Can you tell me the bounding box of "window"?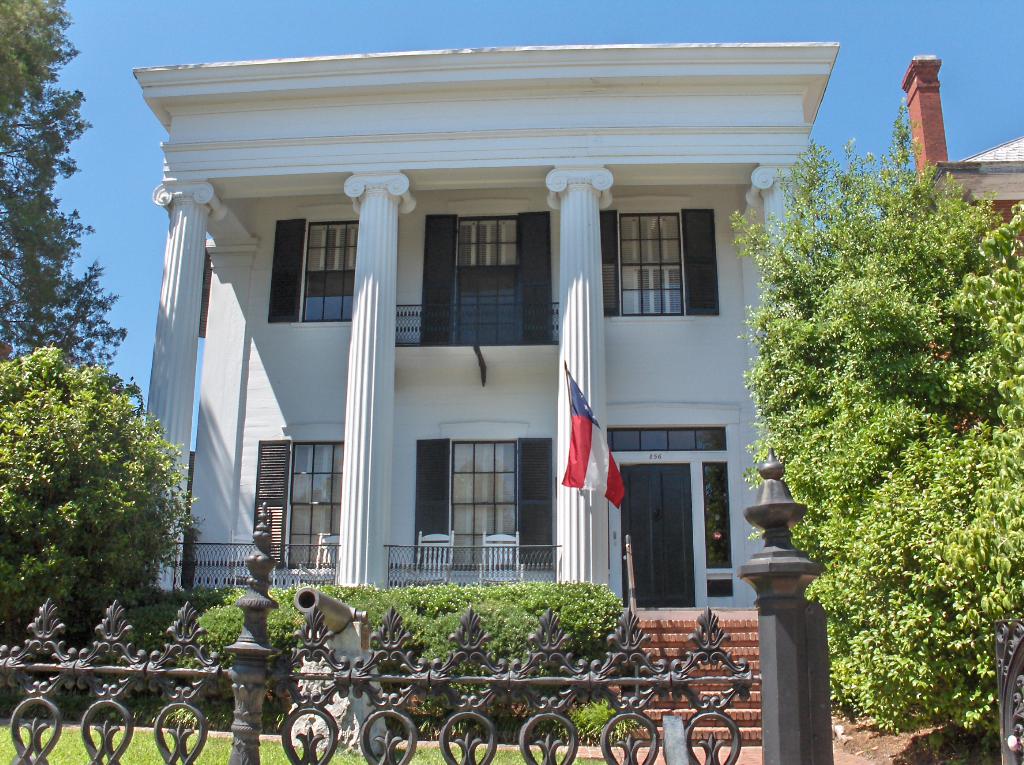
272/211/348/325.
